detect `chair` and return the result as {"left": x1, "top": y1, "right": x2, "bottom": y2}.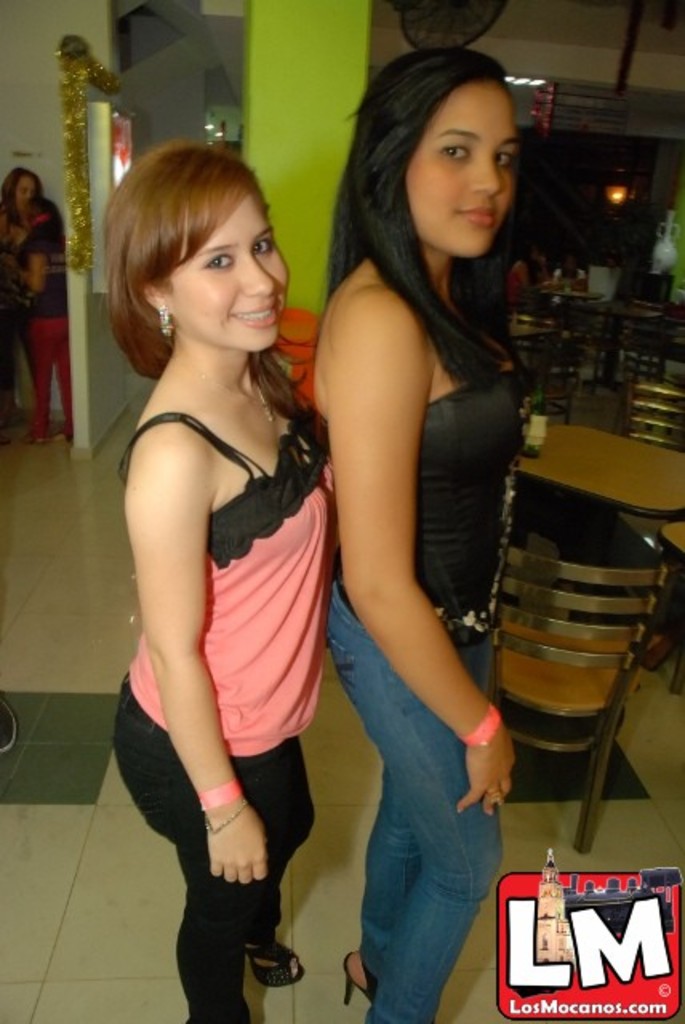
{"left": 503, "top": 550, "right": 659, "bottom": 864}.
